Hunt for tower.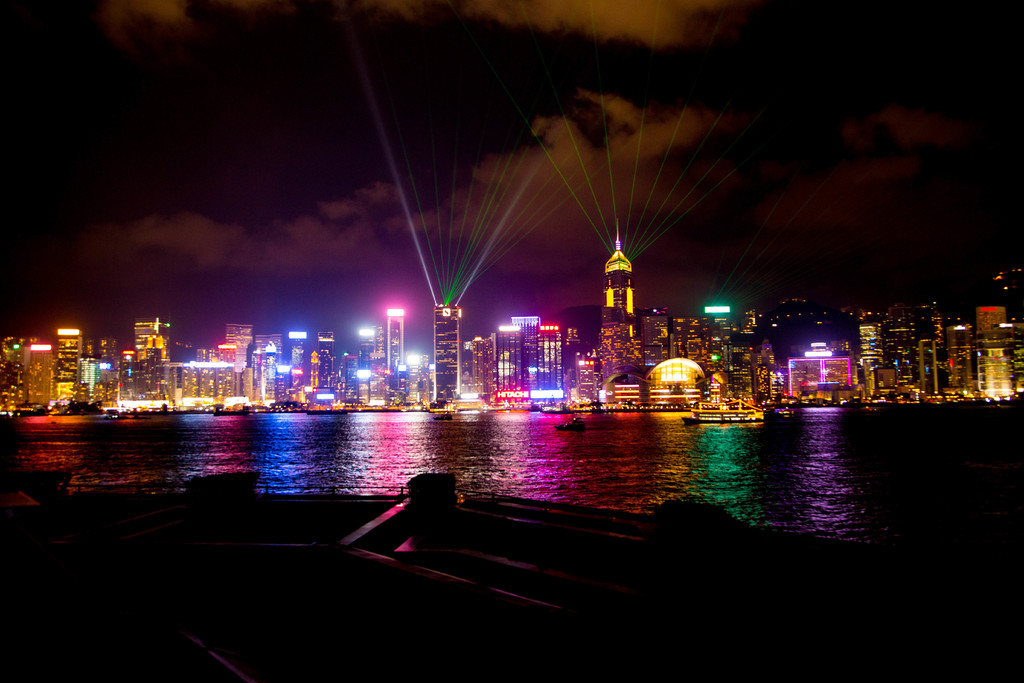
Hunted down at x1=54, y1=329, x2=79, y2=410.
